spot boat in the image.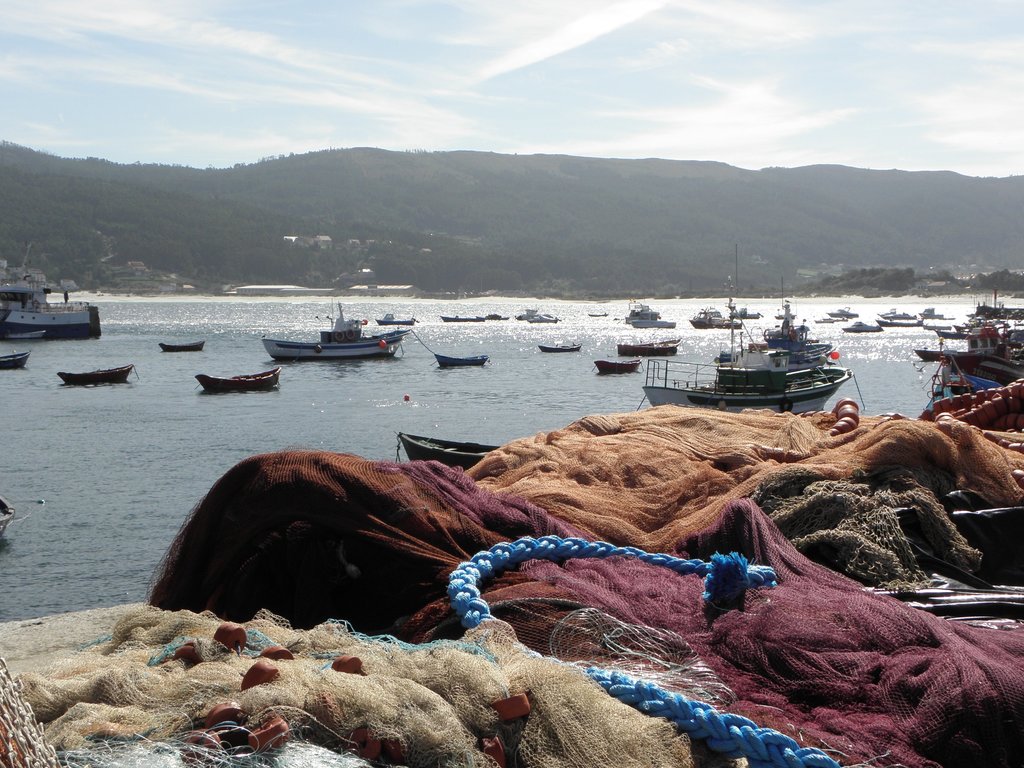
boat found at BBox(536, 341, 582, 353).
